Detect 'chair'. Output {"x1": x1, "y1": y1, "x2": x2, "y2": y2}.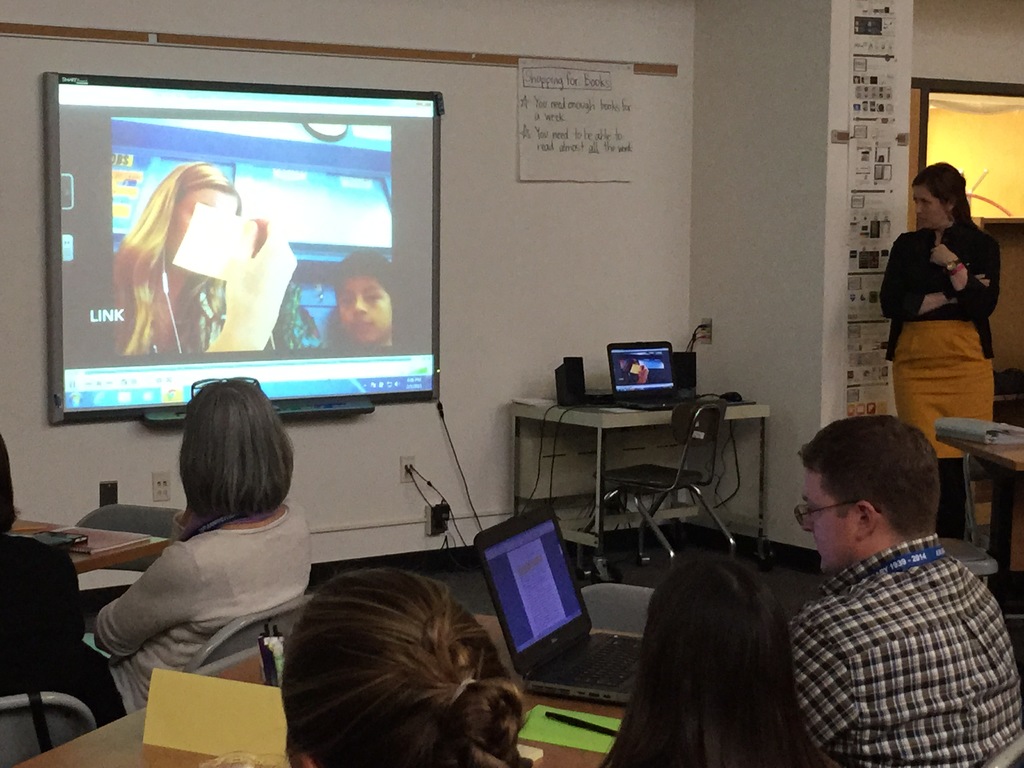
{"x1": 580, "y1": 584, "x2": 657, "y2": 636}.
